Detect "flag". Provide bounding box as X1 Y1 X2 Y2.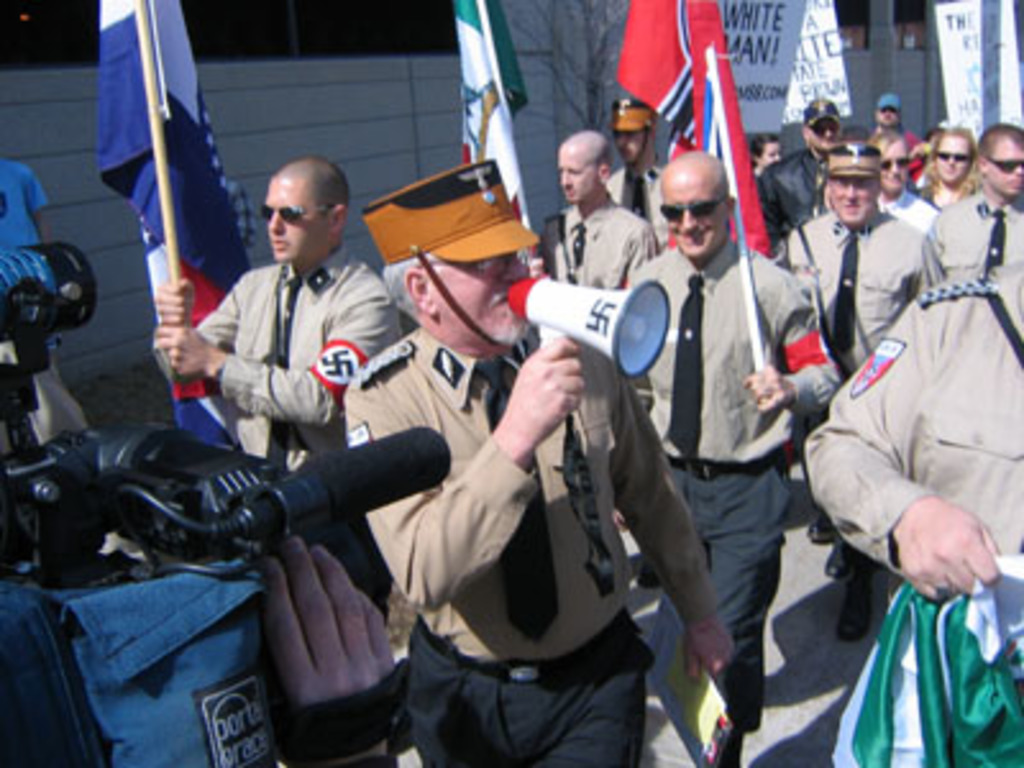
59 0 220 402.
